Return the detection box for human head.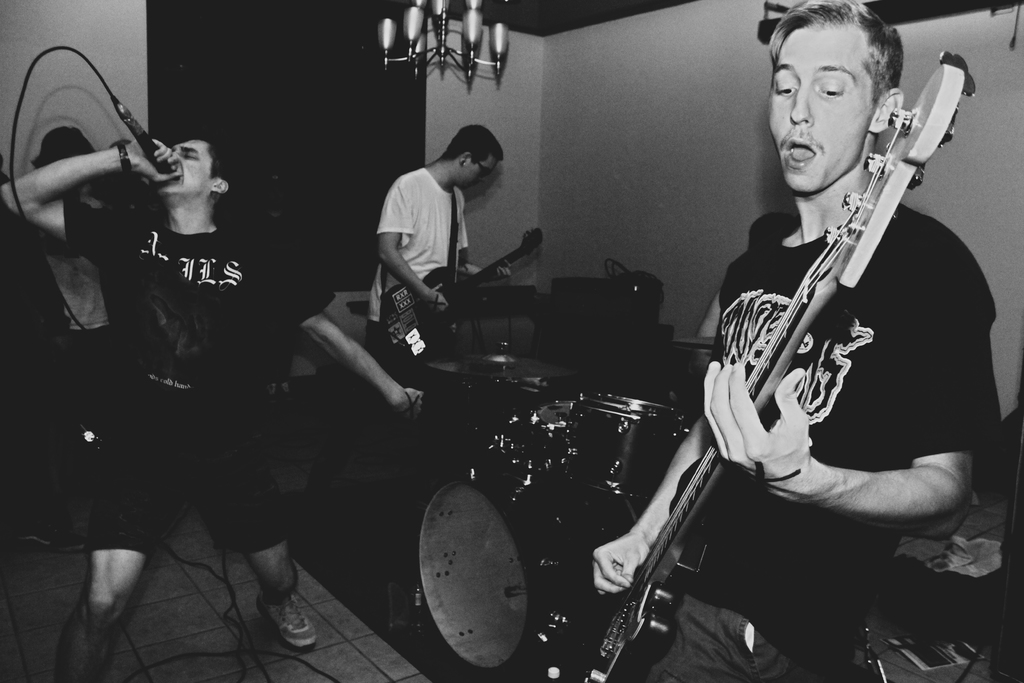
rect(155, 134, 228, 199).
